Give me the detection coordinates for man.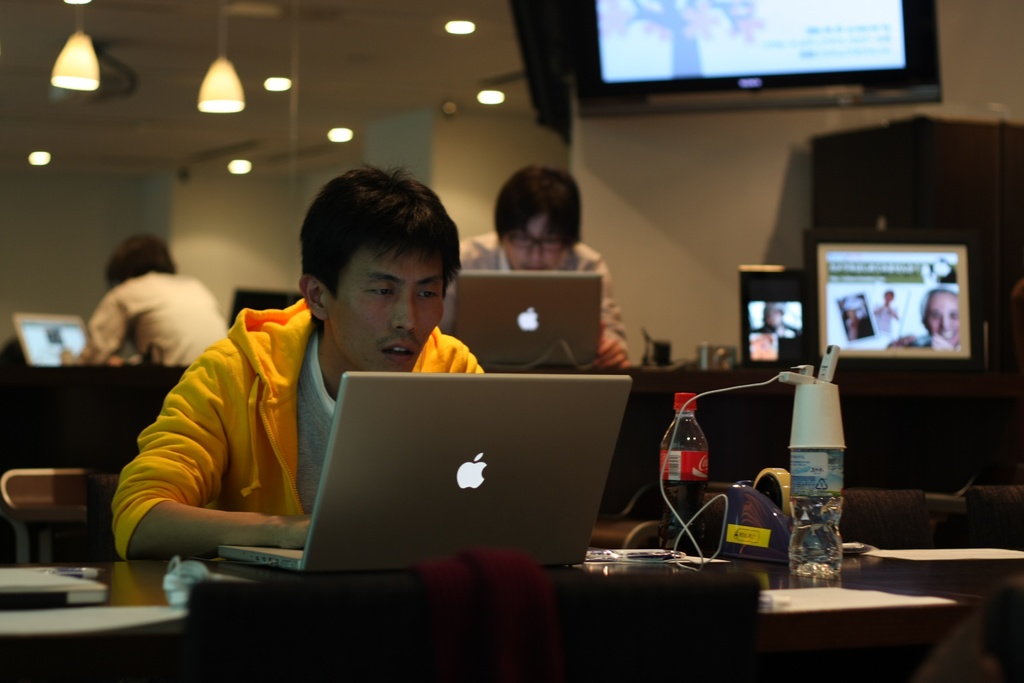
pyautogui.locateOnScreen(77, 238, 234, 375).
